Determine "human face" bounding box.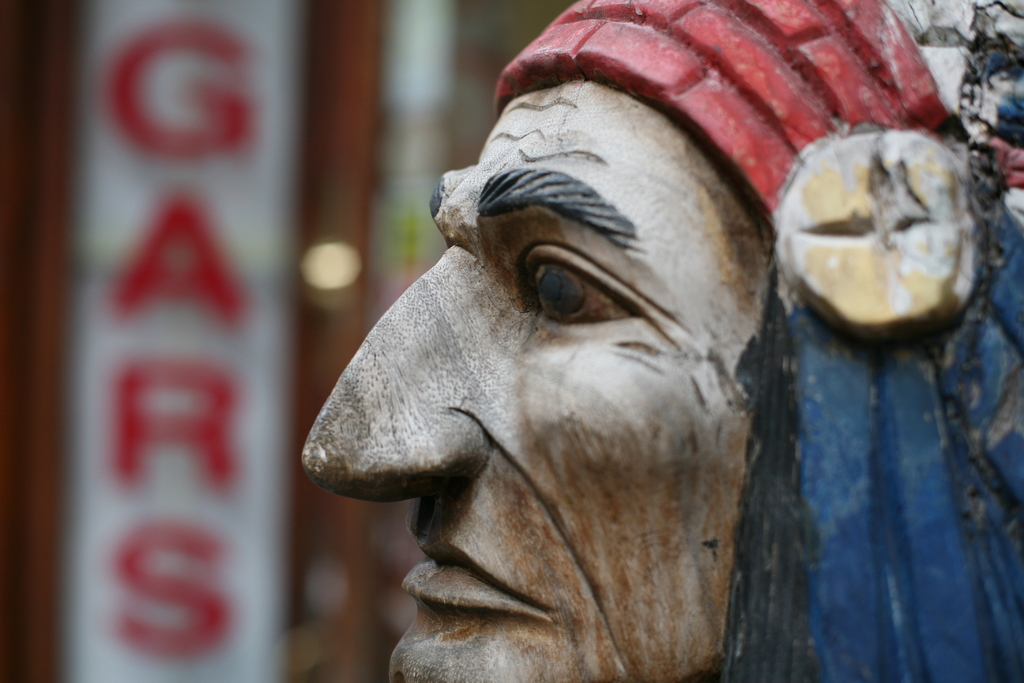
Determined: box(298, 79, 772, 682).
